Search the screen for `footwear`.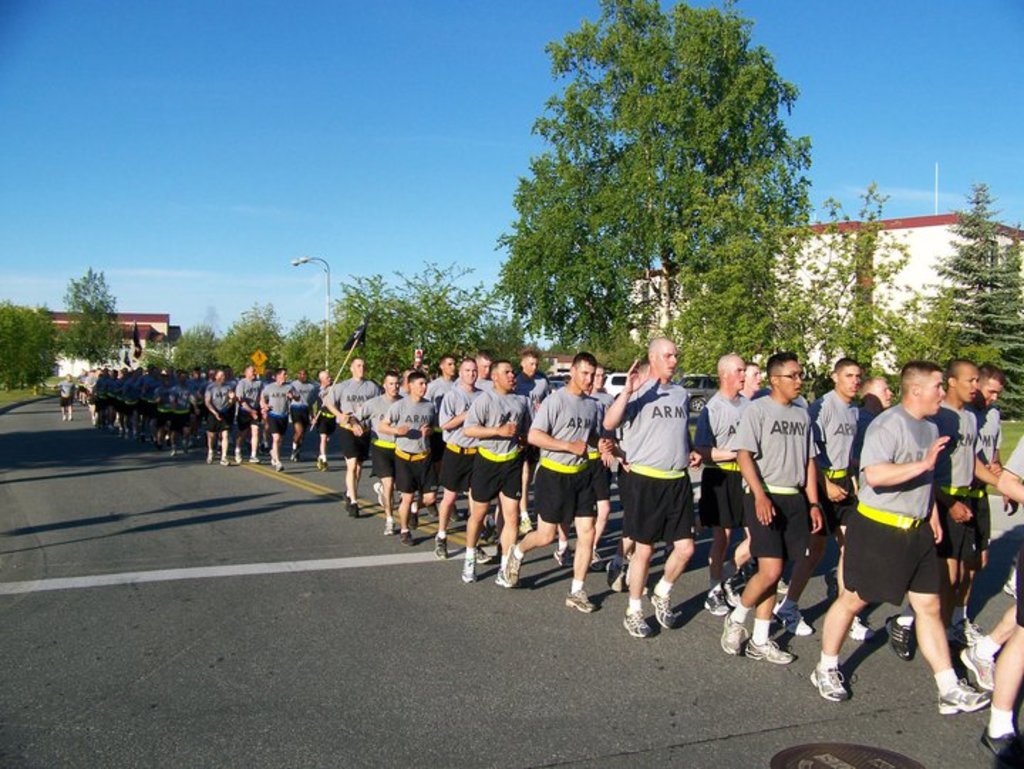
Found at <region>60, 416, 64, 421</region>.
